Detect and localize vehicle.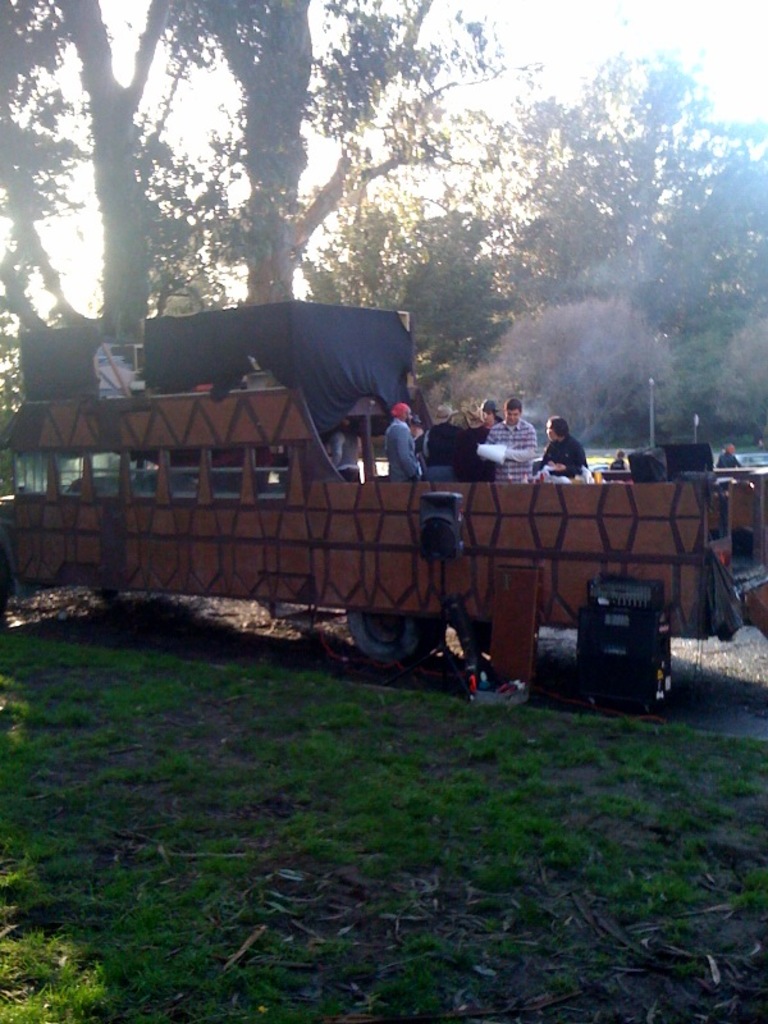
Localized at left=58, top=269, right=722, bottom=735.
